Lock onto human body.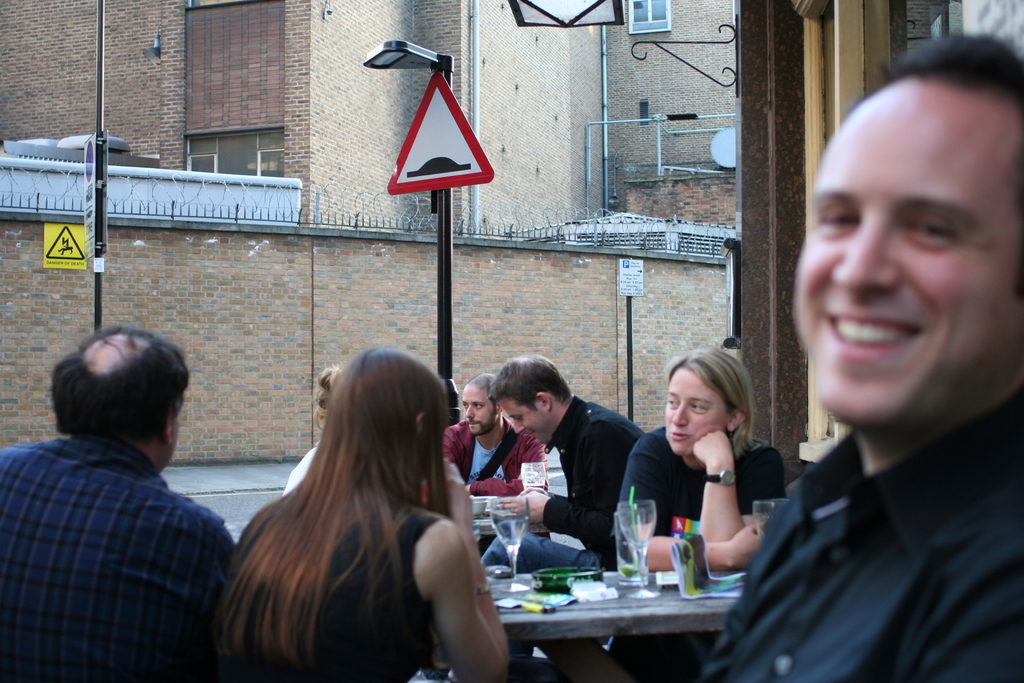
Locked: [699,34,1023,682].
